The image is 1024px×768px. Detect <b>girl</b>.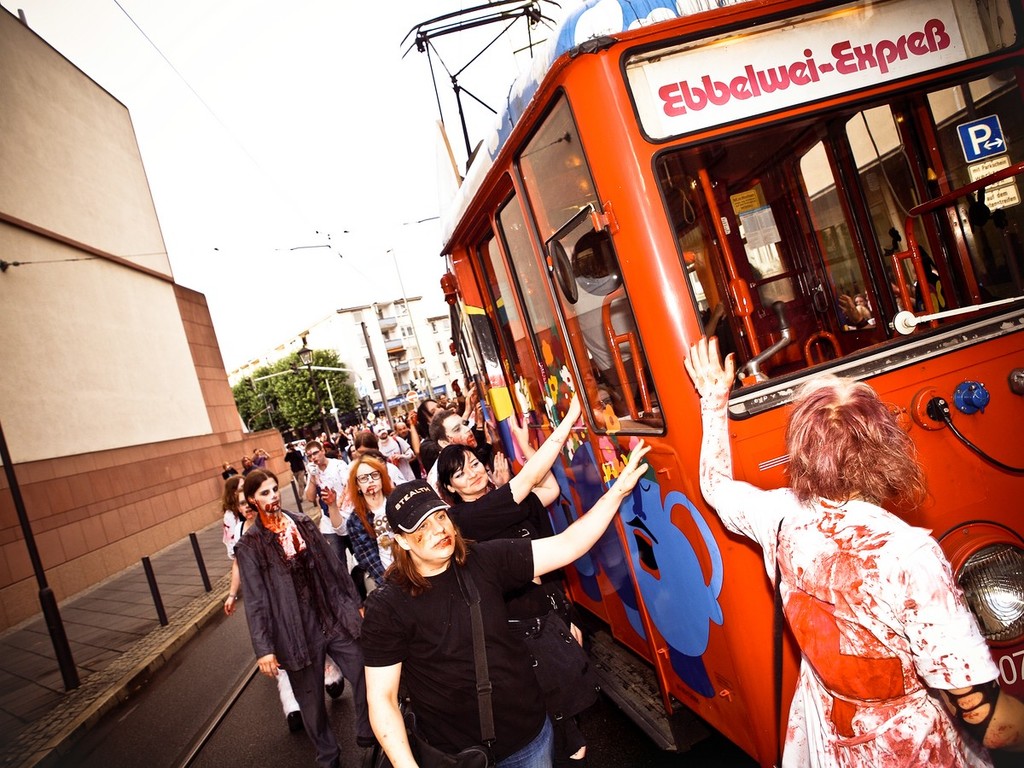
Detection: rect(223, 473, 248, 561).
